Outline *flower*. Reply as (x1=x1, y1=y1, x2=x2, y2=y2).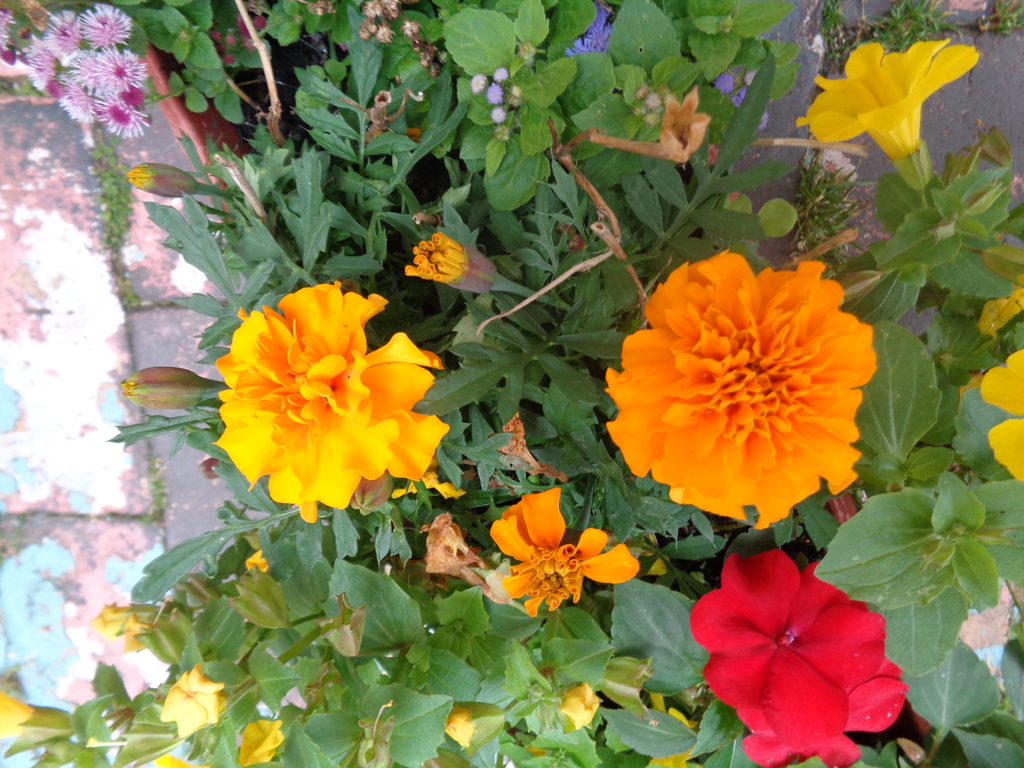
(x1=599, y1=248, x2=872, y2=527).
